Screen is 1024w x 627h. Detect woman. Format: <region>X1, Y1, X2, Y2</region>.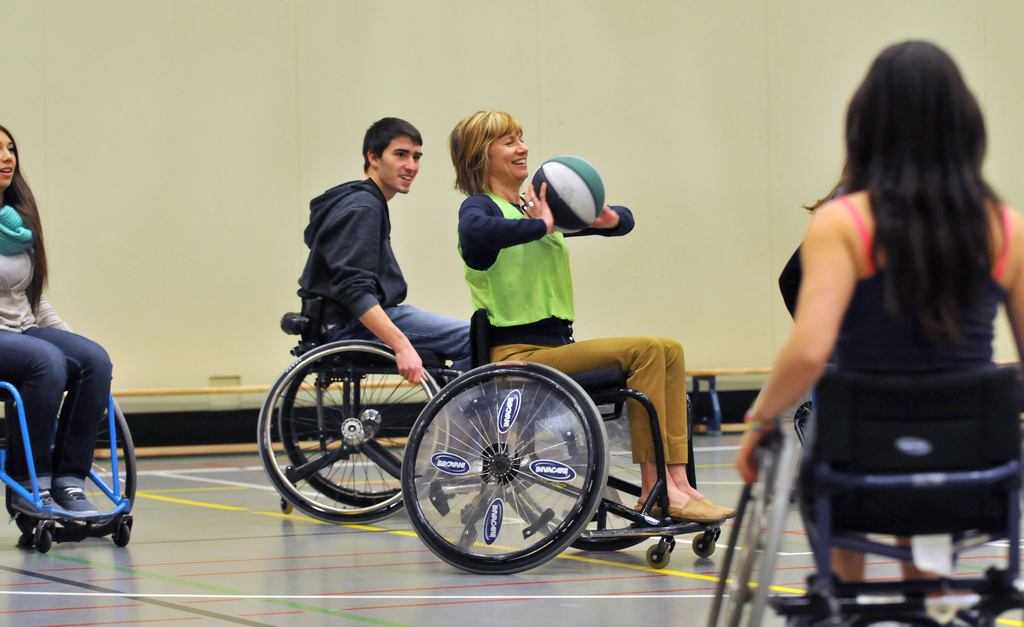
<region>448, 109, 732, 526</region>.
